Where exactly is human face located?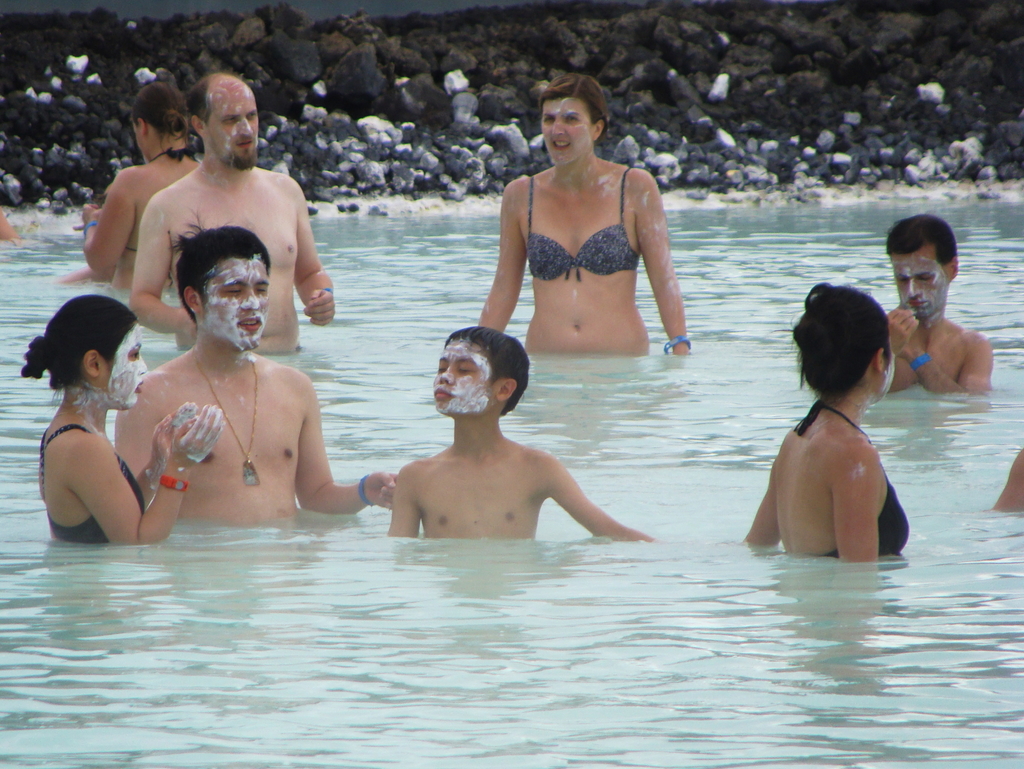
Its bounding box is (left=540, top=99, right=593, bottom=161).
